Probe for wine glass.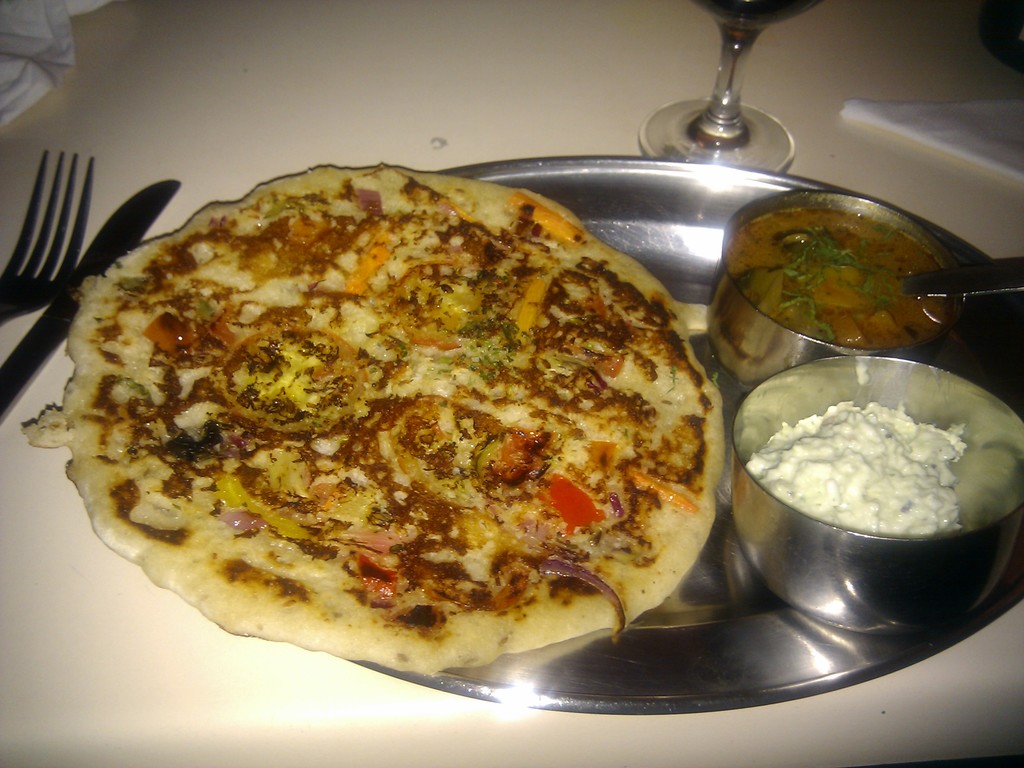
Probe result: <box>640,0,812,181</box>.
